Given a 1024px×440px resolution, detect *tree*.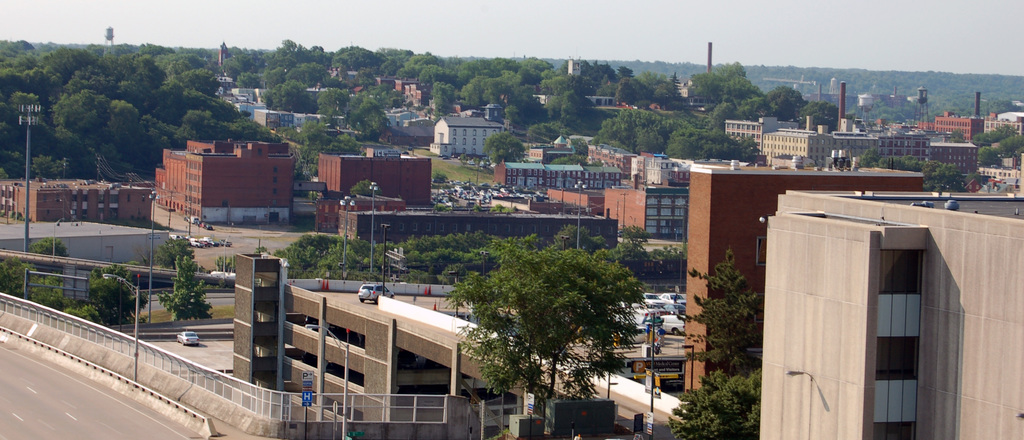
box(979, 135, 1023, 167).
